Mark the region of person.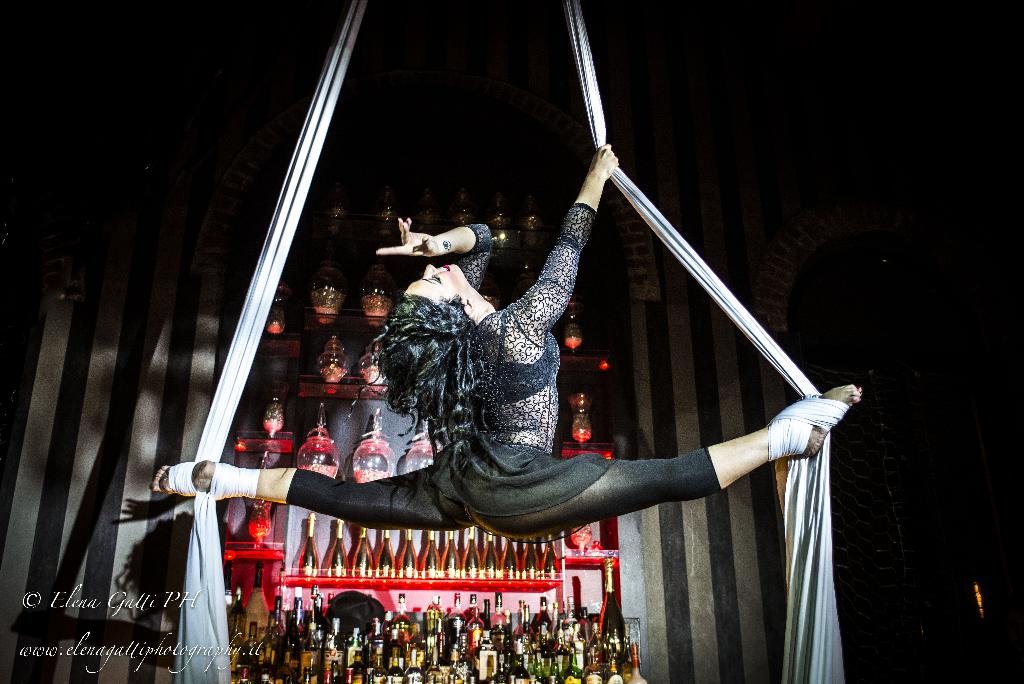
Region: 245 126 760 630.
